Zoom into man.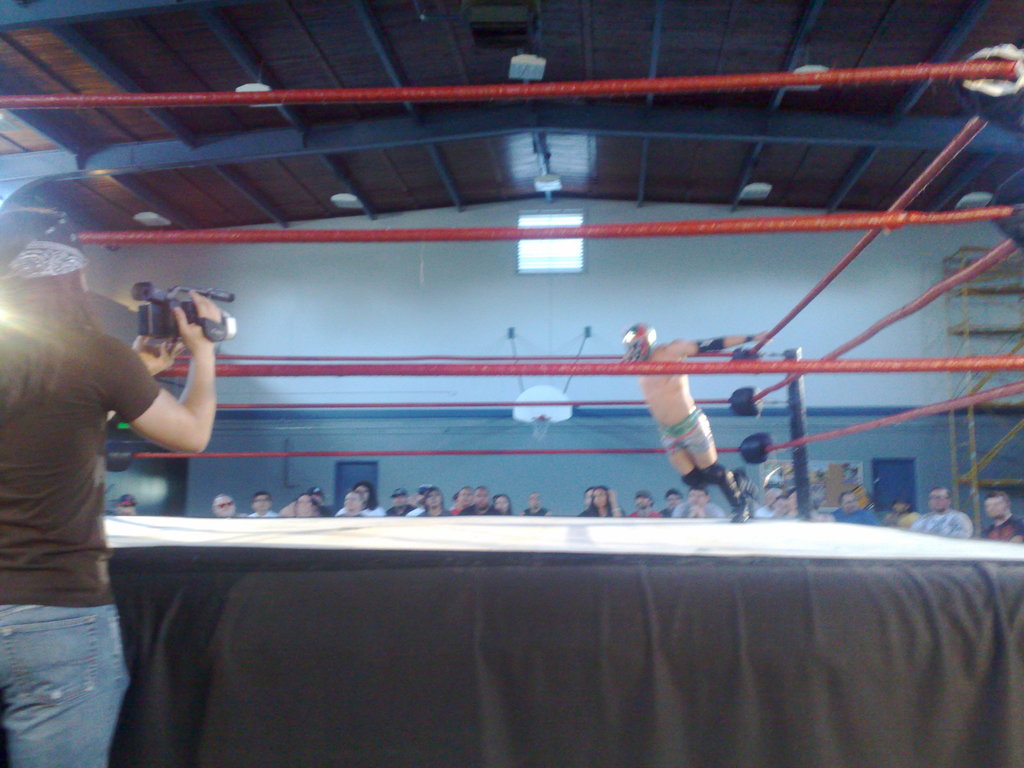
Zoom target: [630, 493, 662, 521].
